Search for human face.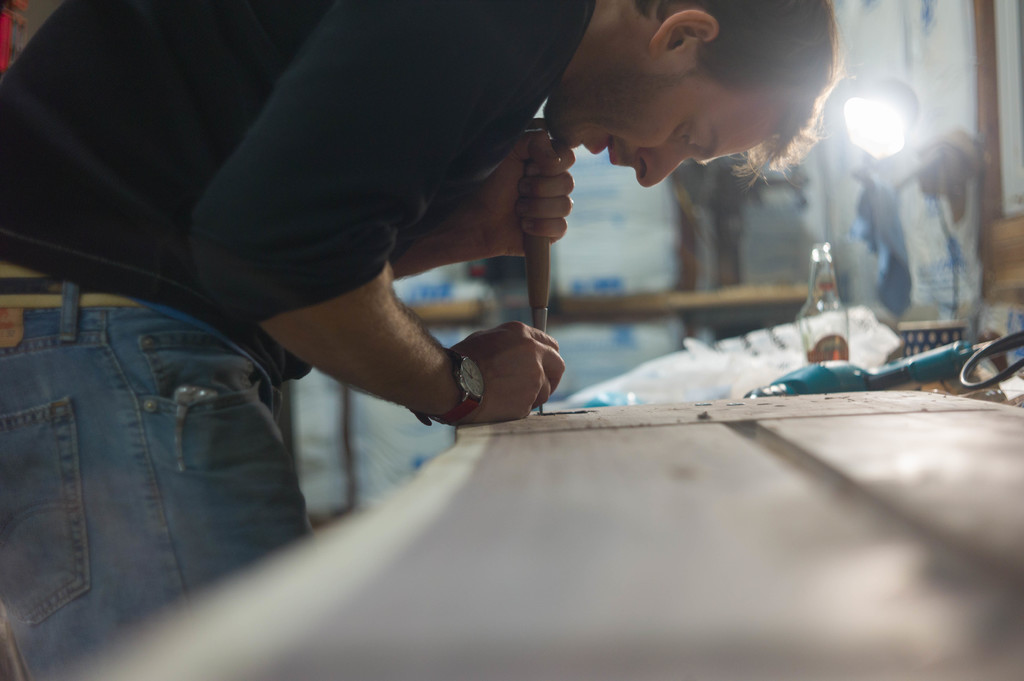
Found at <bbox>543, 55, 784, 191</bbox>.
